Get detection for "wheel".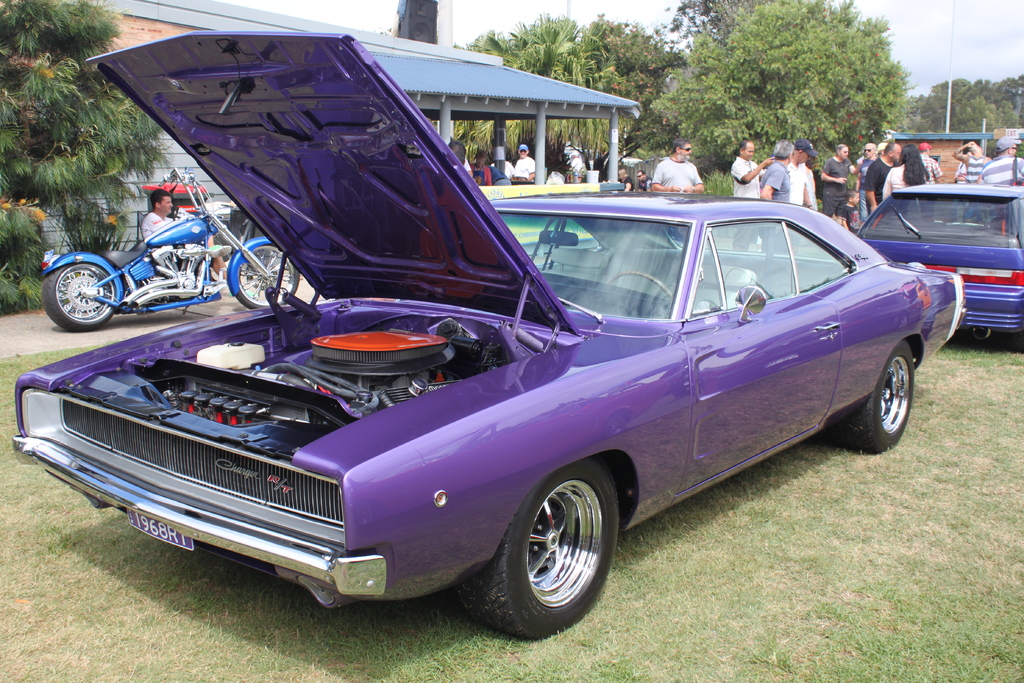
Detection: {"left": 230, "top": 229, "right": 301, "bottom": 305}.
